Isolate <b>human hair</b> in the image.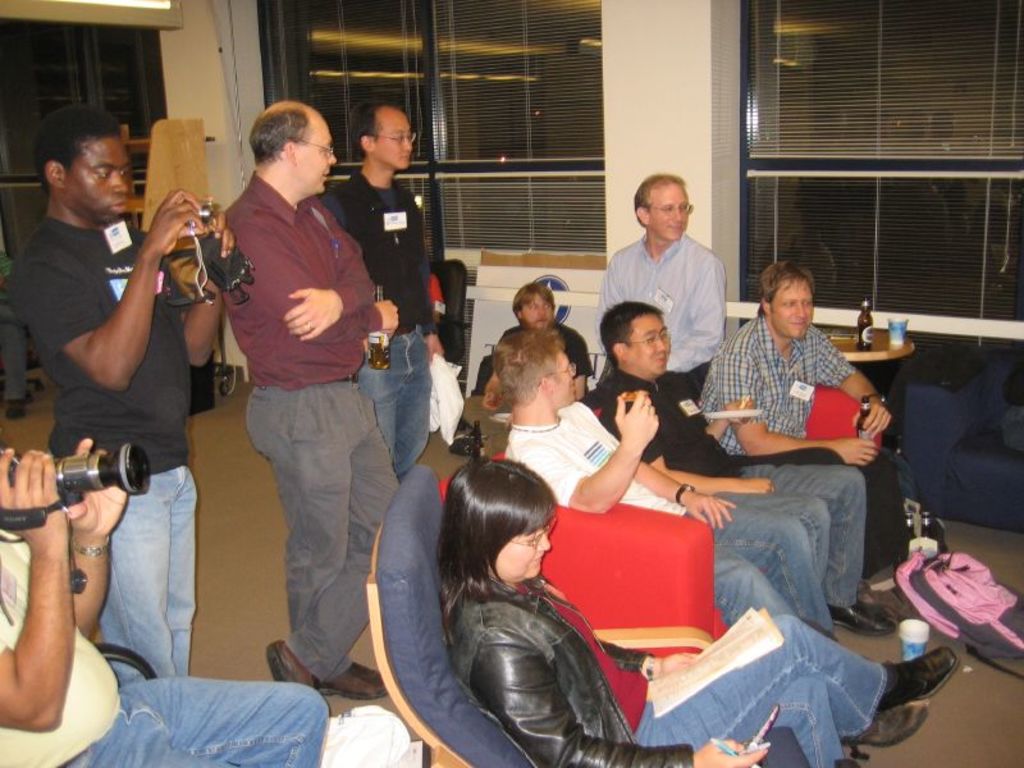
Isolated region: (x1=511, y1=284, x2=554, y2=326).
